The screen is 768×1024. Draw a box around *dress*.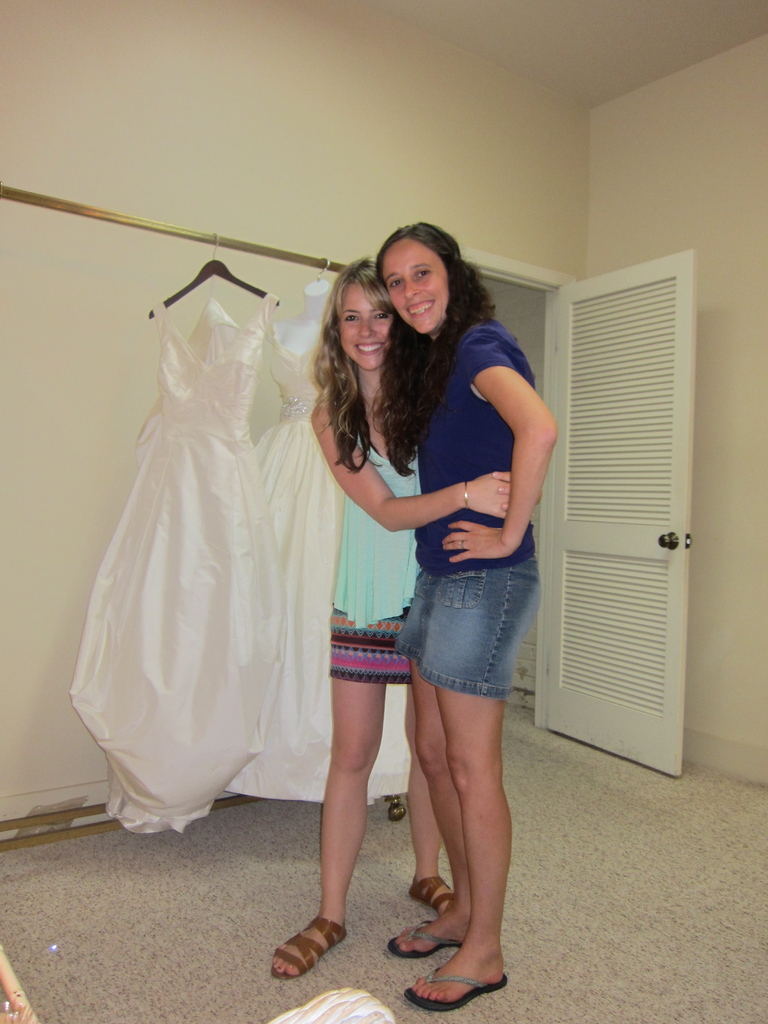
x1=413 y1=318 x2=532 y2=577.
